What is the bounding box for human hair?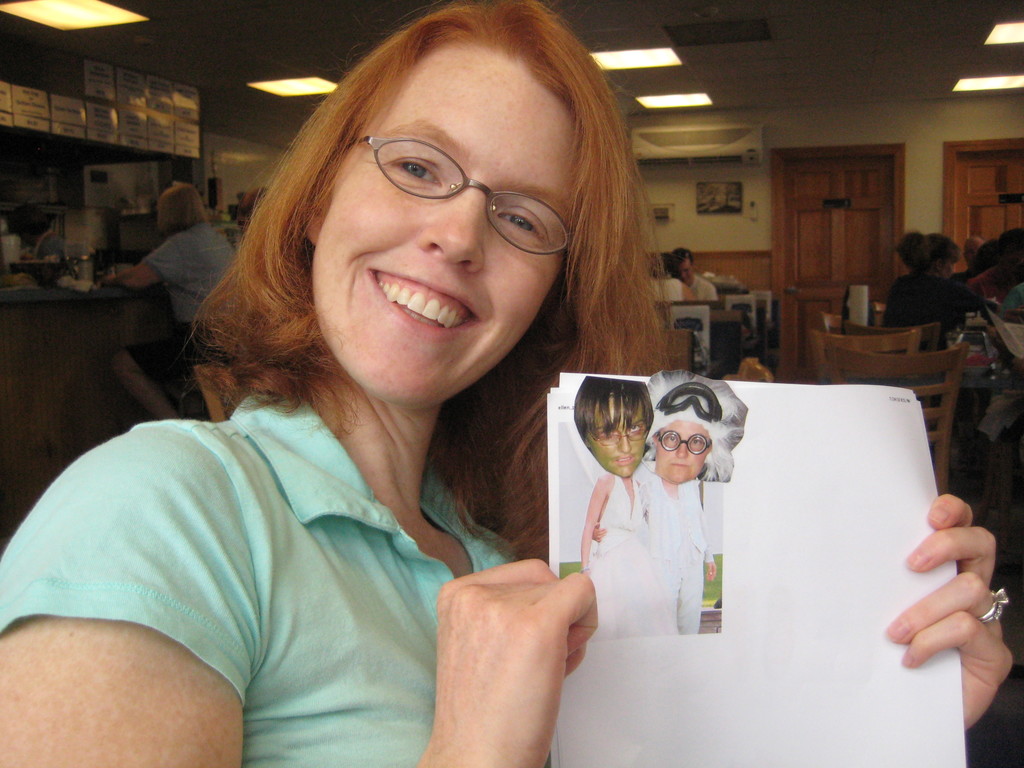
895 228 959 273.
